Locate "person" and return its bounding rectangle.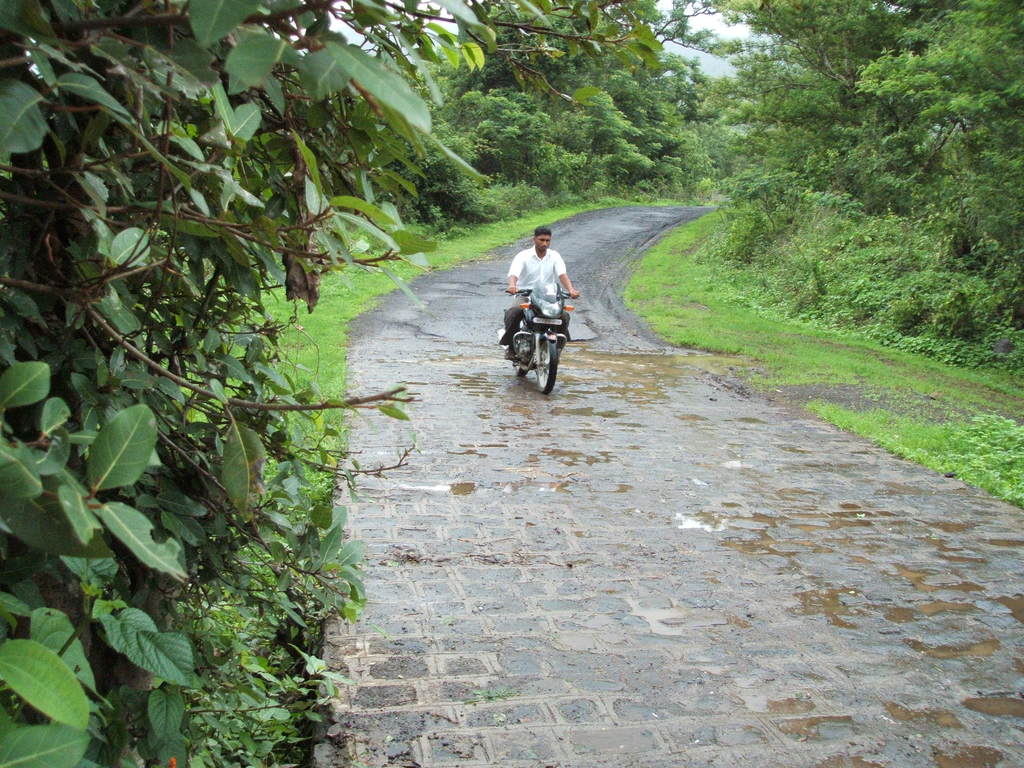
[left=505, top=240, right=582, bottom=364].
